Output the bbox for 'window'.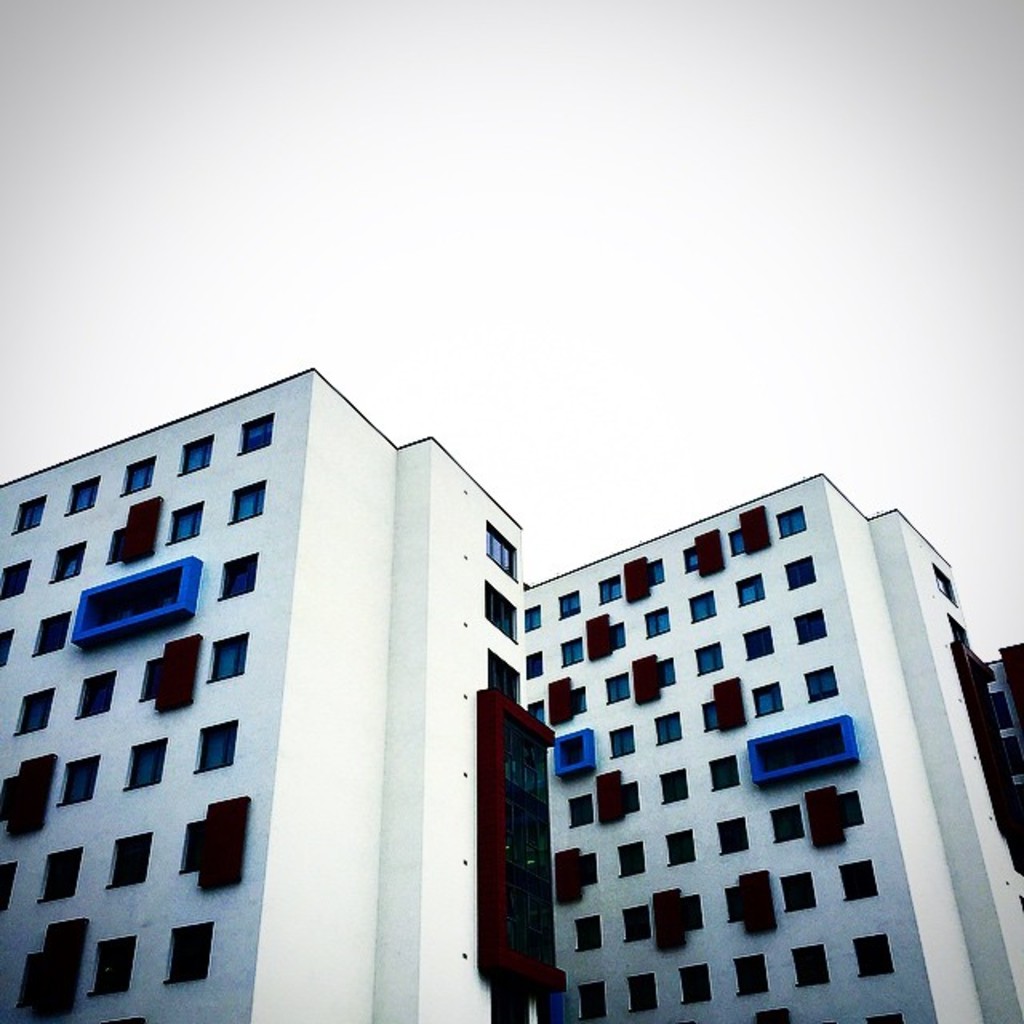
bbox(10, 685, 59, 744).
